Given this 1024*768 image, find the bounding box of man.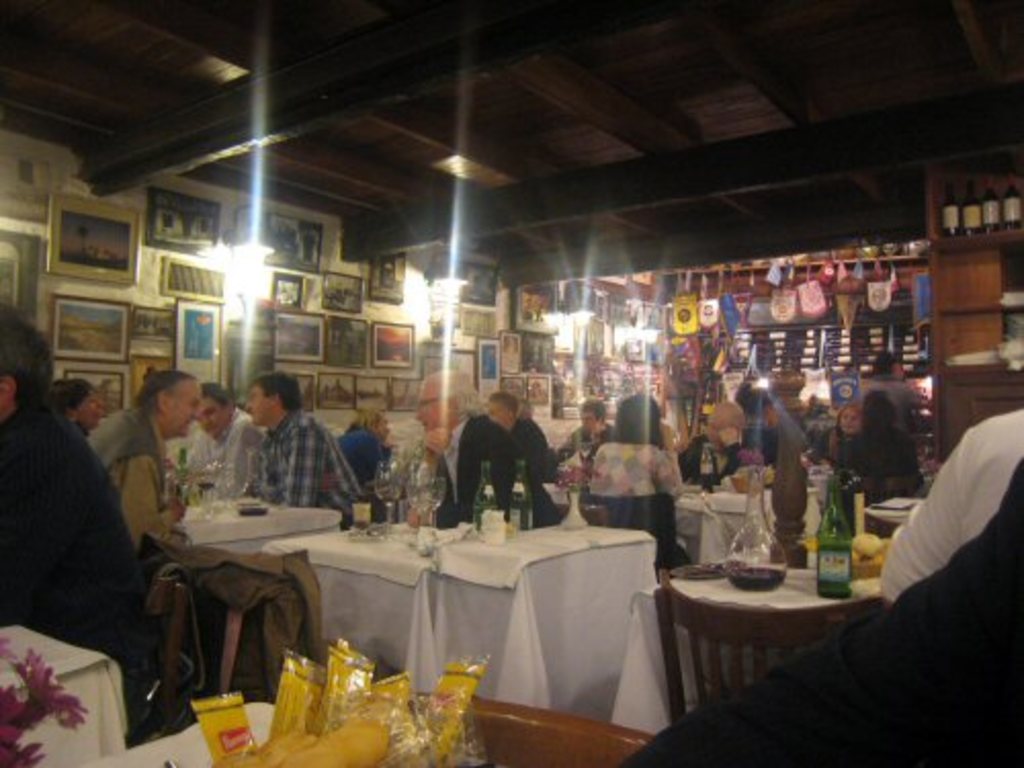
Rect(215, 375, 346, 526).
